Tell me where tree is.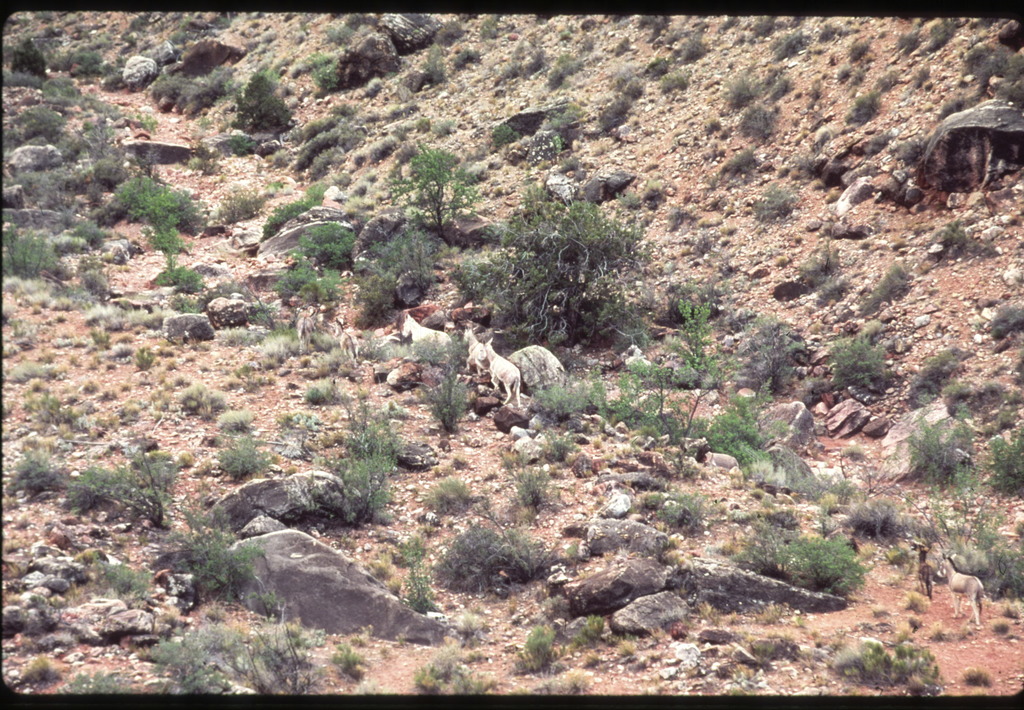
tree is at [x1=899, y1=416, x2=968, y2=481].
